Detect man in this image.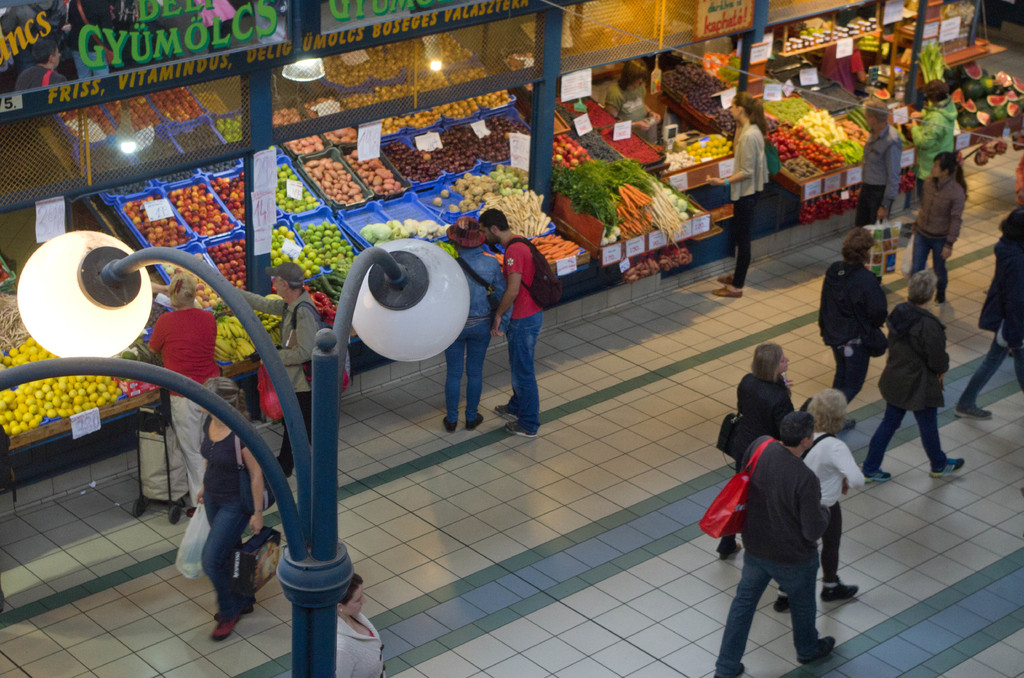
Detection: locate(804, 384, 870, 613).
